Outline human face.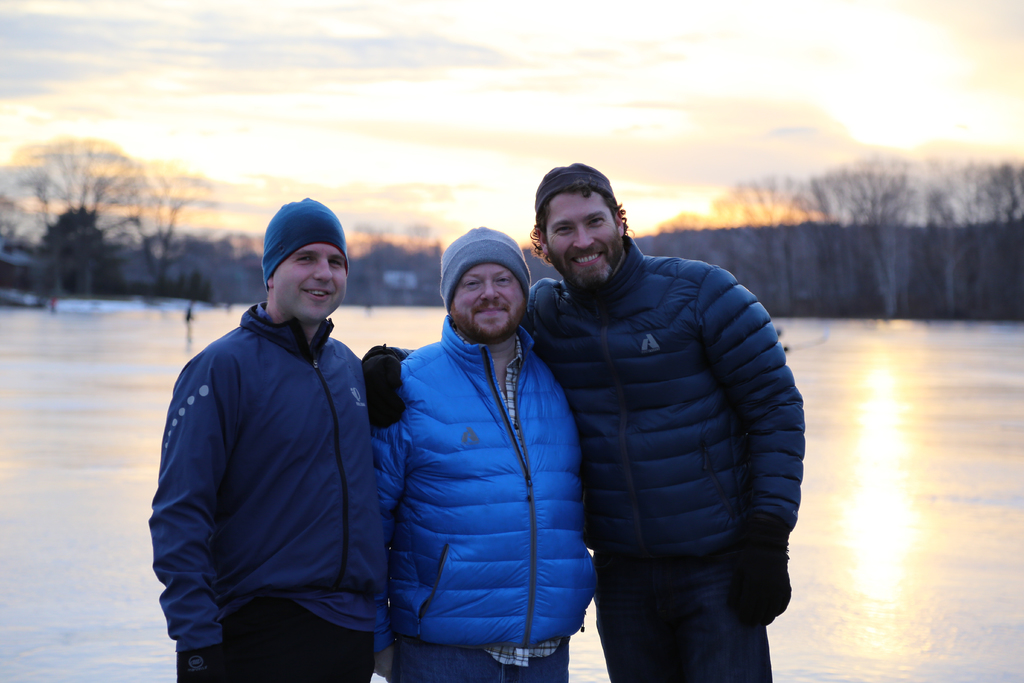
Outline: crop(543, 201, 623, 285).
